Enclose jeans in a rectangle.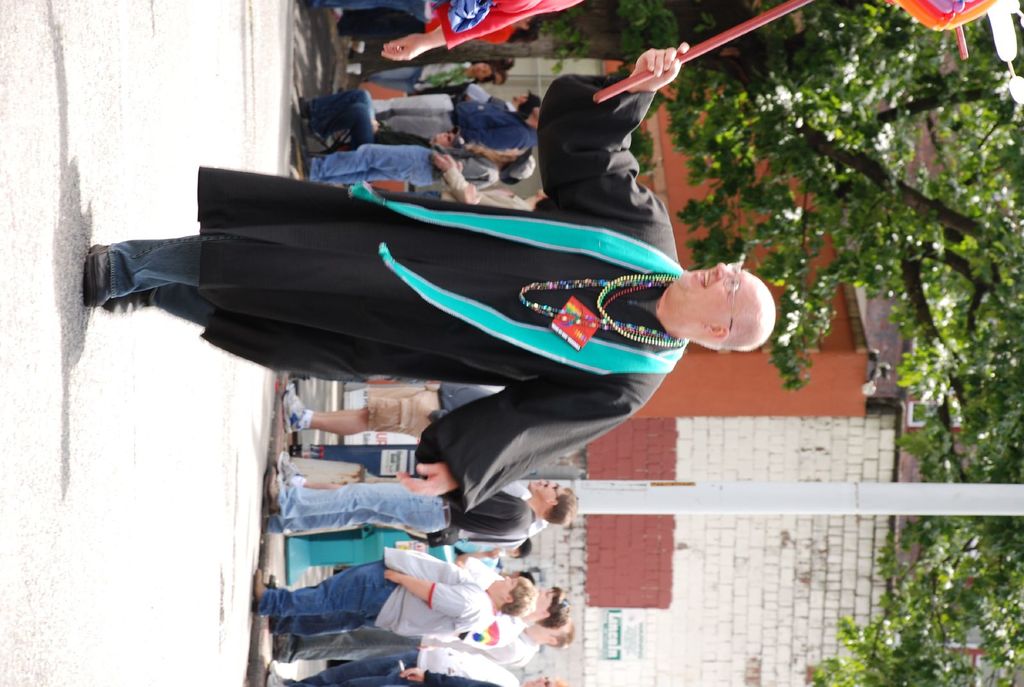
273 479 452 537.
